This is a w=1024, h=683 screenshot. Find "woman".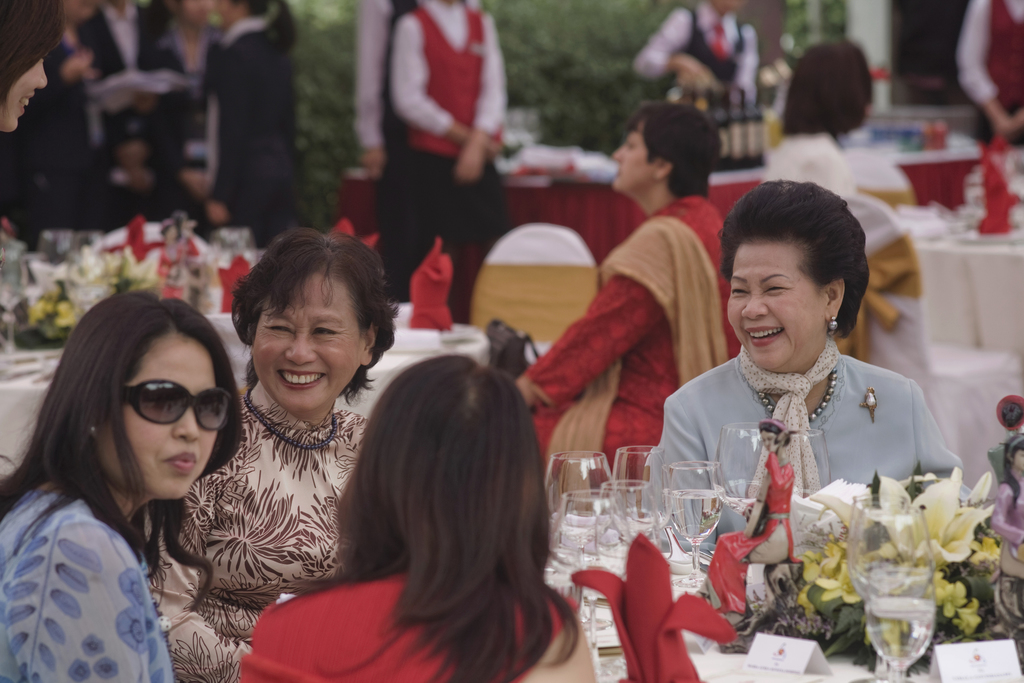
Bounding box: box=[223, 352, 606, 682].
